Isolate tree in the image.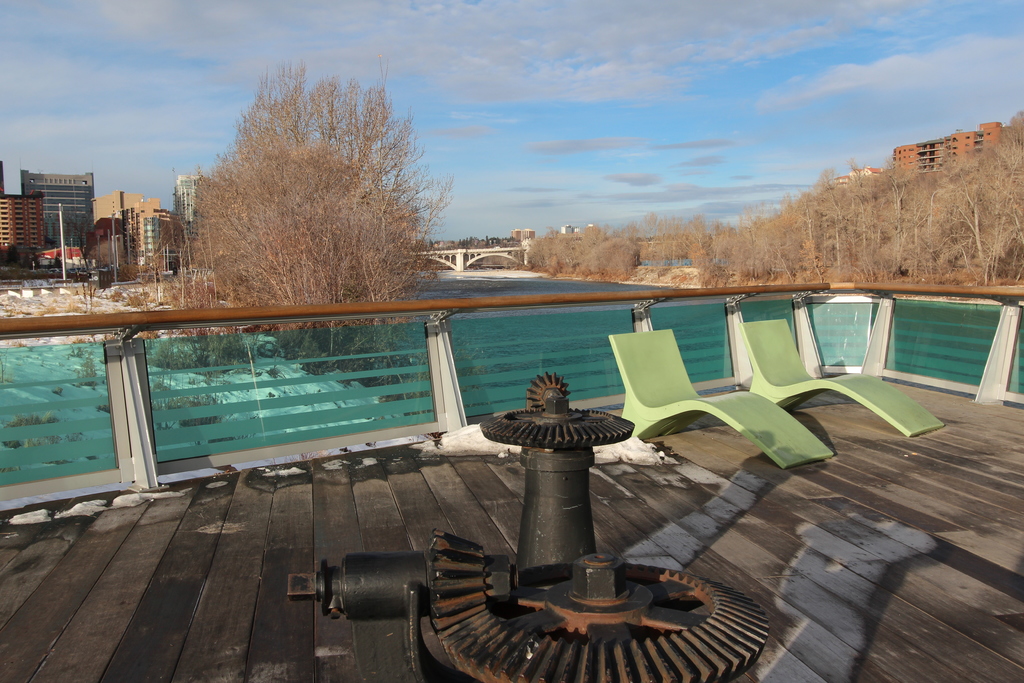
Isolated region: bbox(191, 60, 458, 361).
